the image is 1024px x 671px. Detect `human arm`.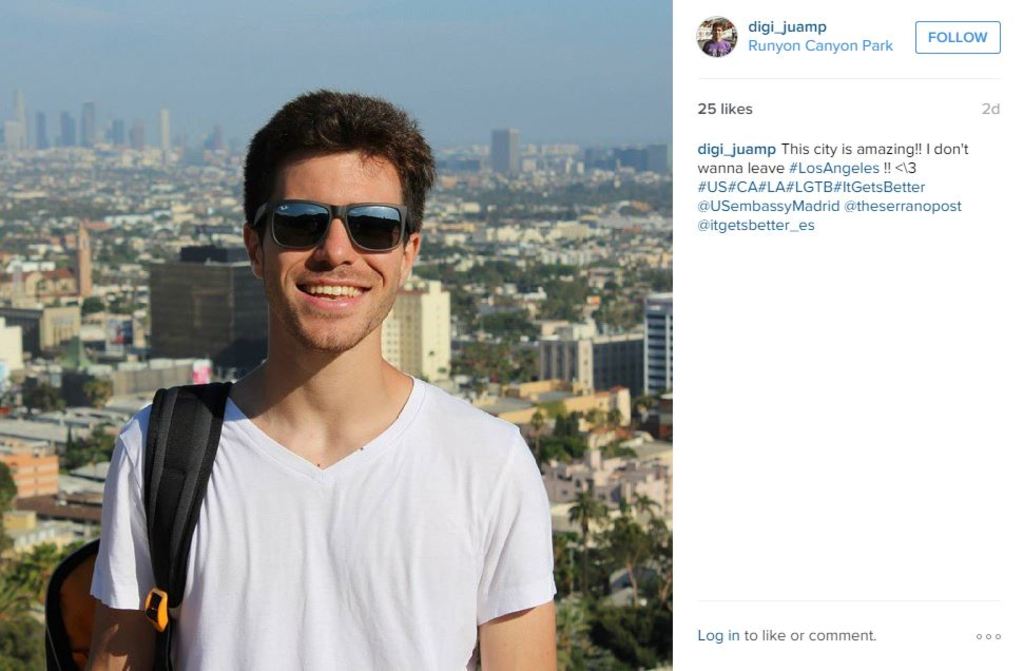
Detection: Rect(459, 448, 550, 666).
